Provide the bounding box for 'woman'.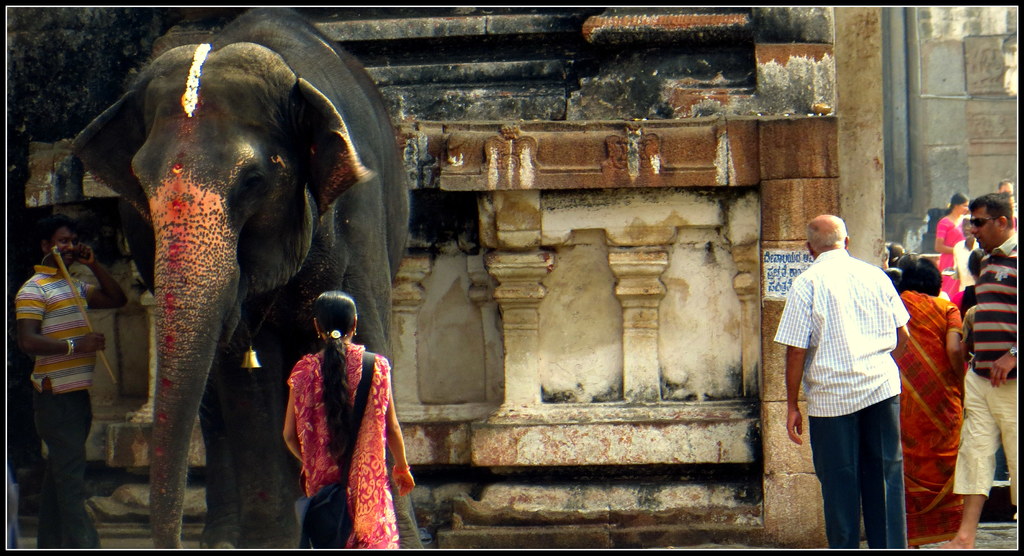
932/191/974/307.
